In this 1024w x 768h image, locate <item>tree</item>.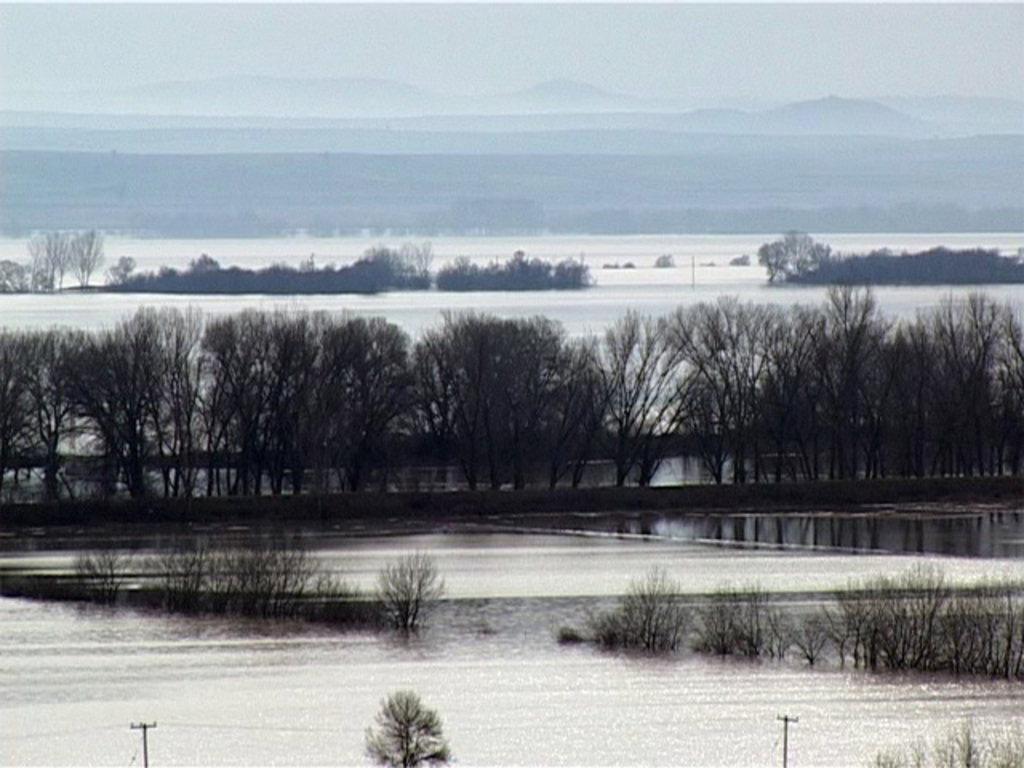
Bounding box: locate(190, 253, 221, 280).
